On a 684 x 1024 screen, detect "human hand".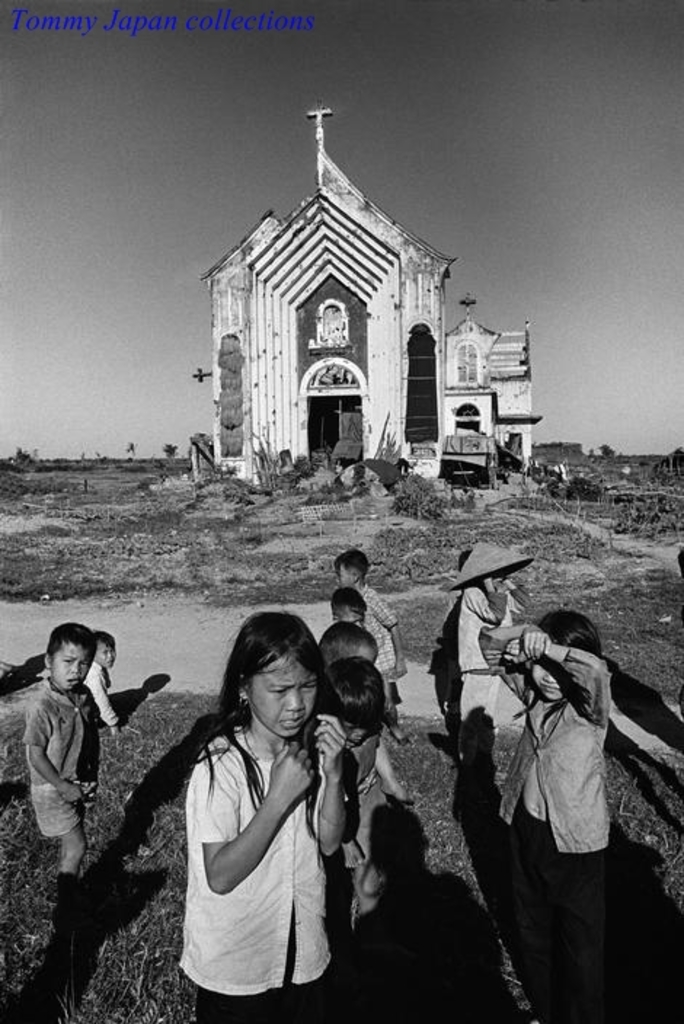
(left=504, top=634, right=531, bottom=668).
